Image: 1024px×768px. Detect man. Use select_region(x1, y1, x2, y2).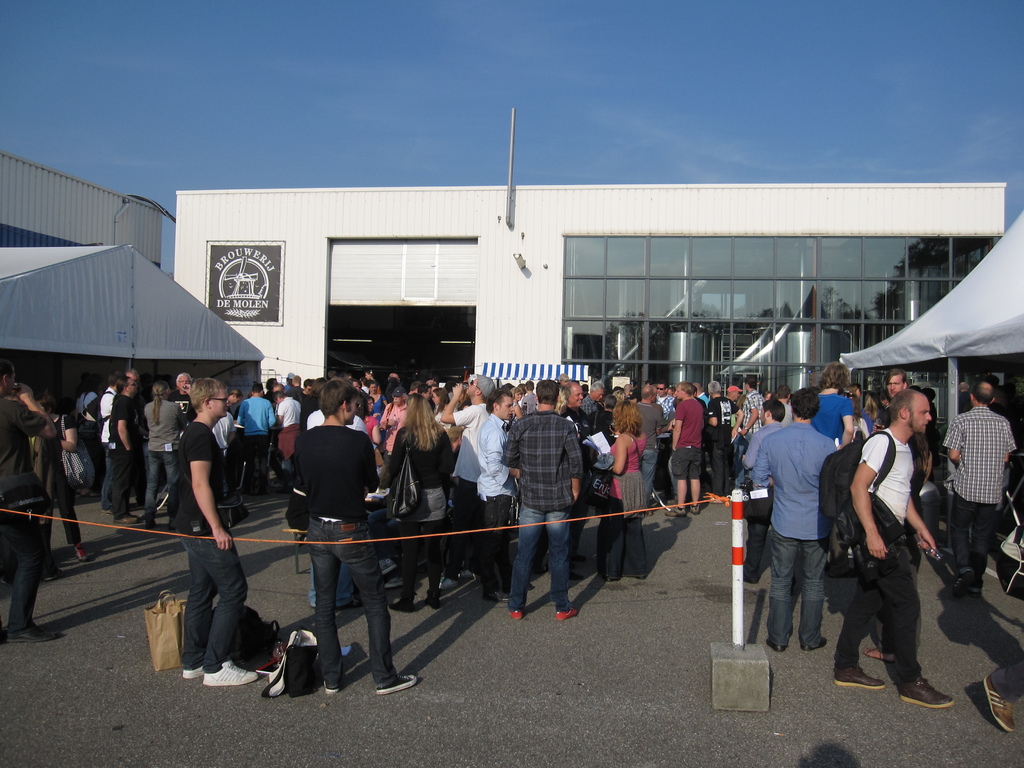
select_region(273, 394, 307, 490).
